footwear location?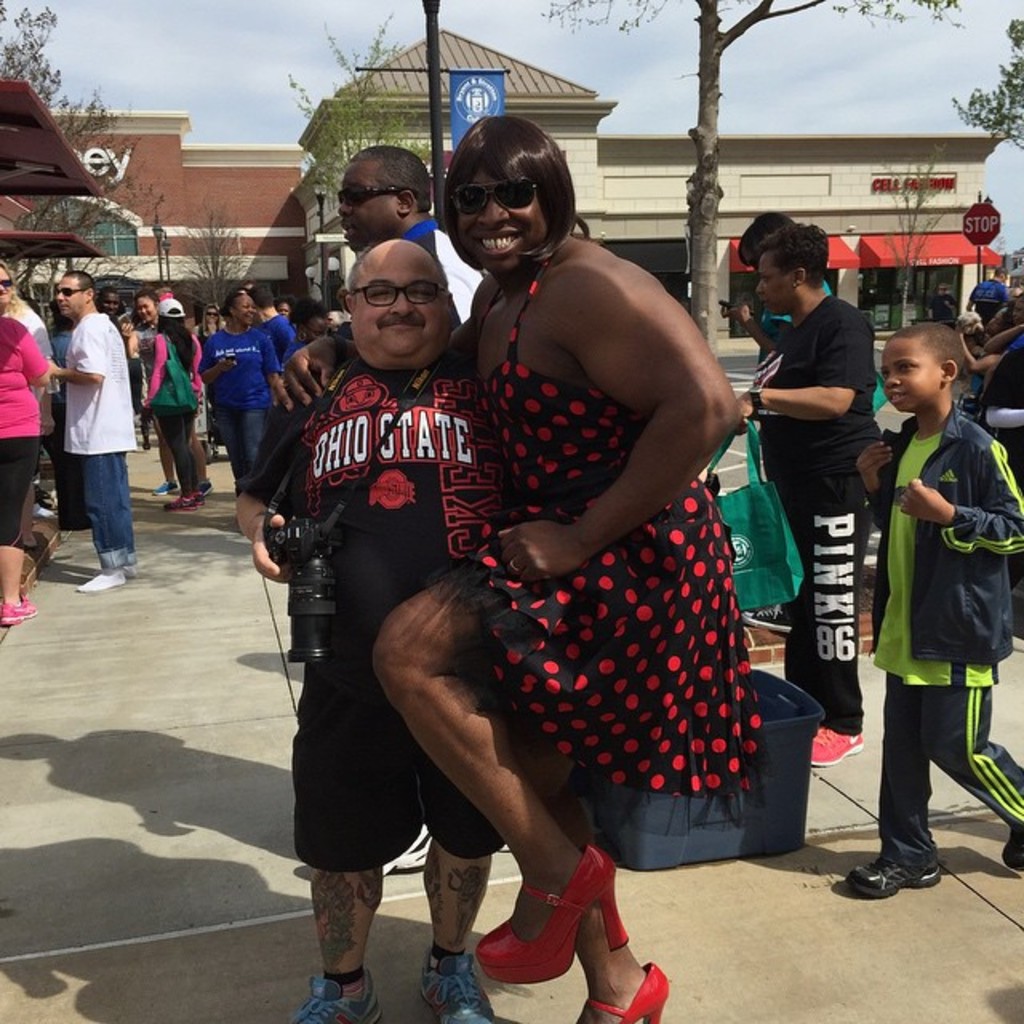
(285, 973, 382, 1022)
